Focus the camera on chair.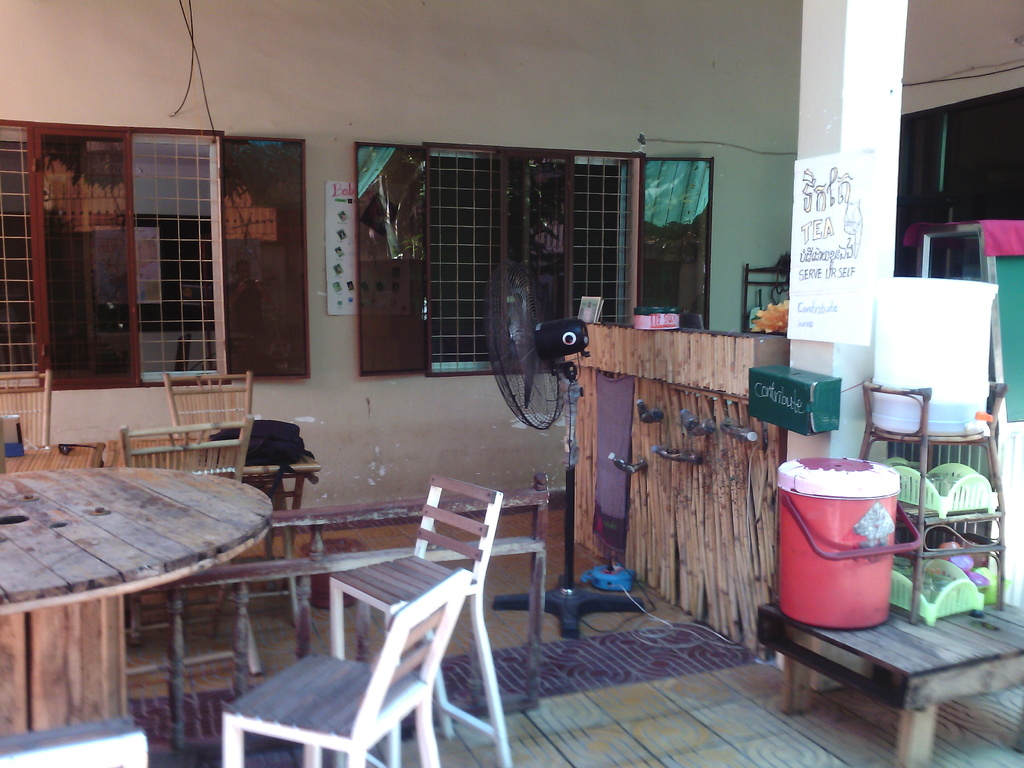
Focus region: [215, 562, 470, 767].
